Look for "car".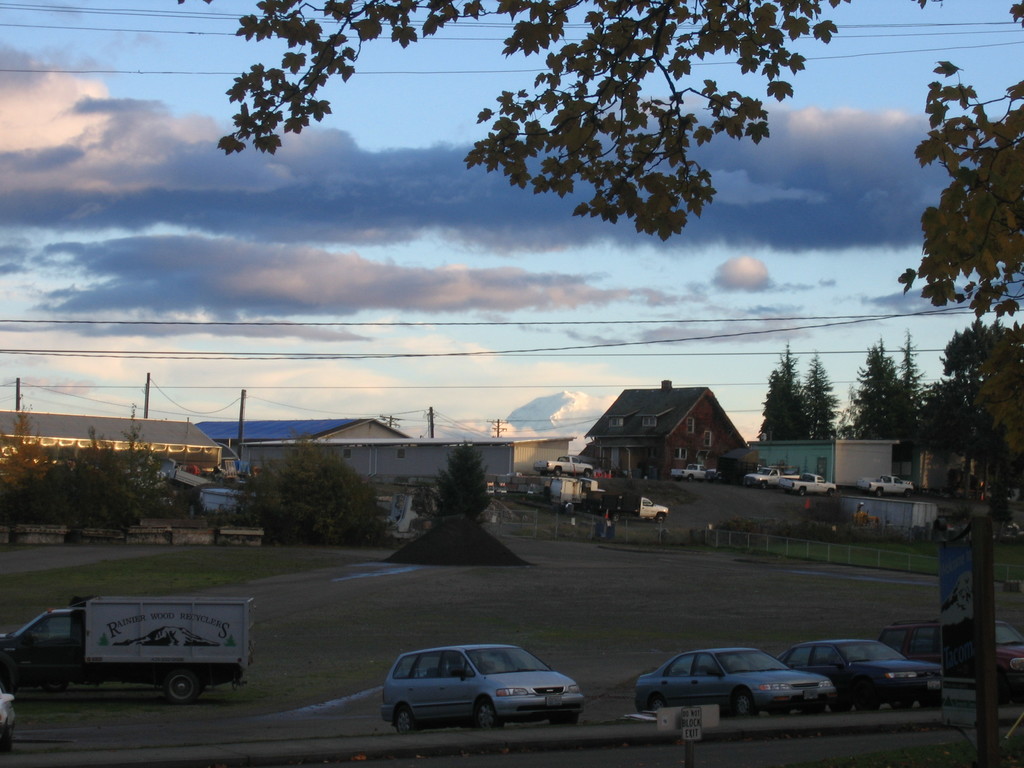
Found: left=673, top=461, right=718, bottom=483.
